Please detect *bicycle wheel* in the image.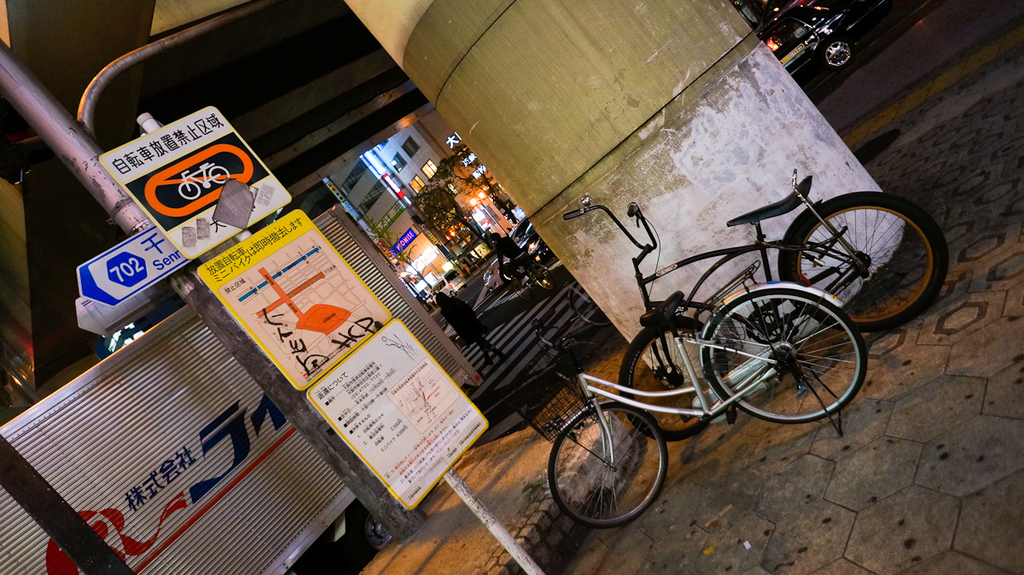
{"left": 556, "top": 397, "right": 673, "bottom": 530}.
